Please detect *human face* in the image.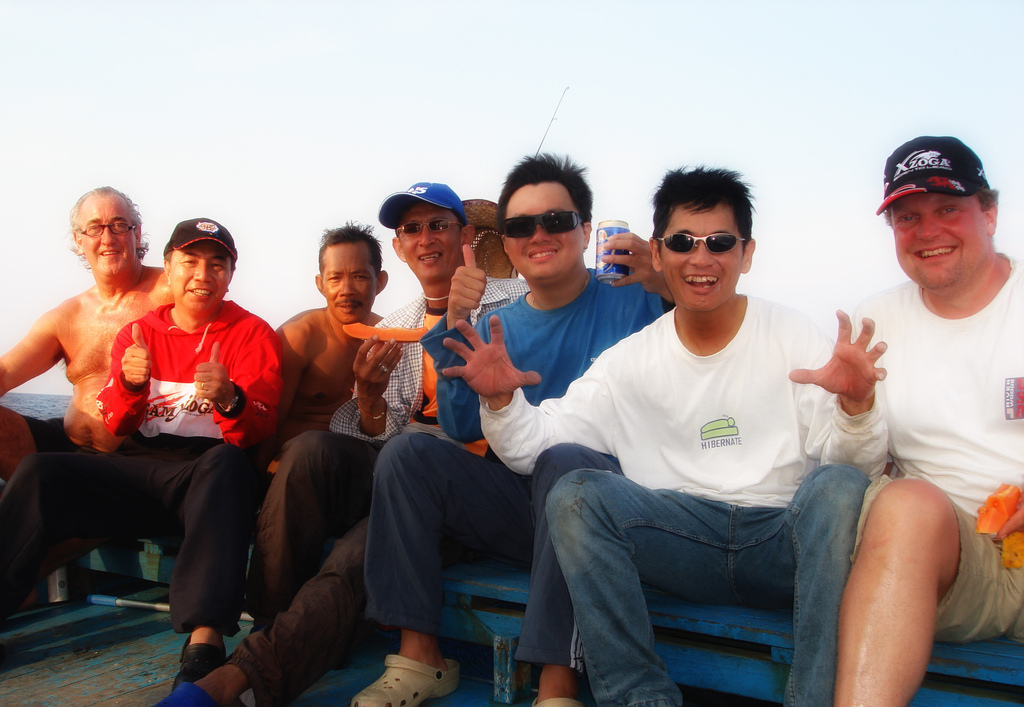
pyautogui.locateOnScreen(319, 243, 376, 315).
